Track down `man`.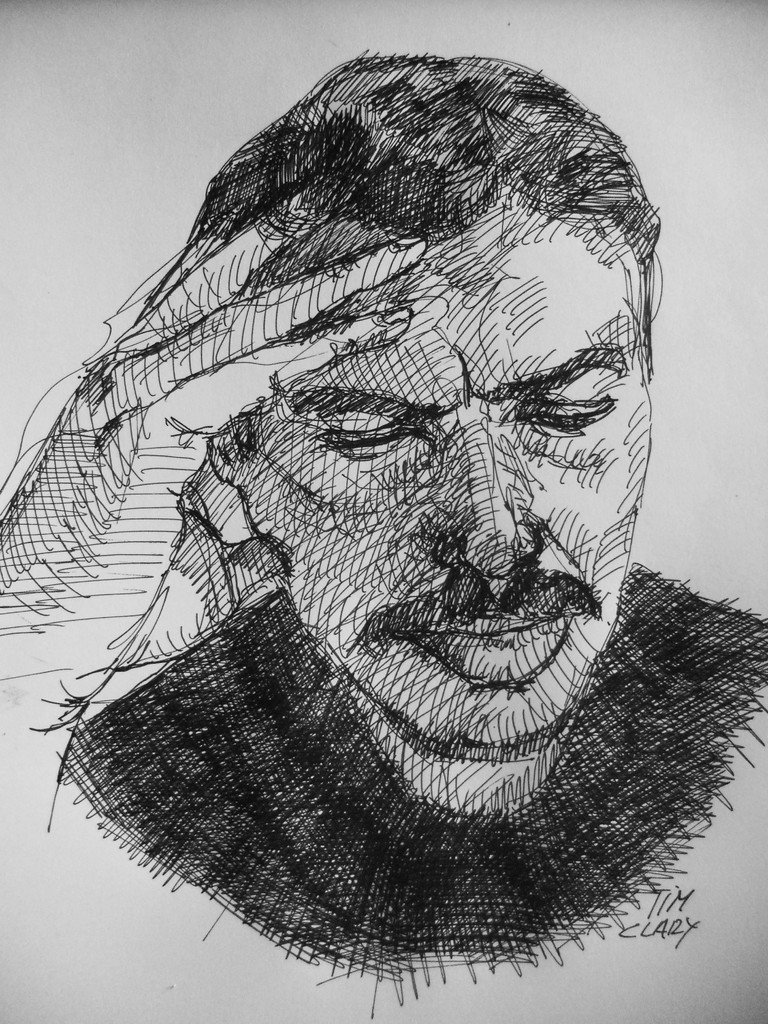
Tracked to 10 23 751 990.
